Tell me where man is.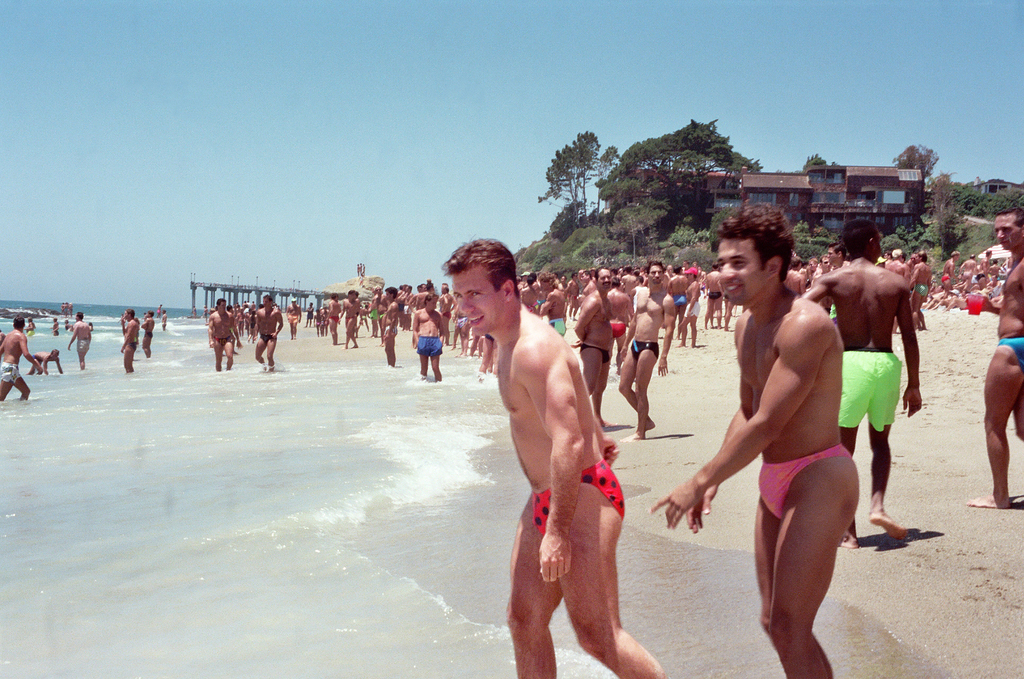
man is at pyautogui.locateOnScreen(313, 306, 323, 334).
